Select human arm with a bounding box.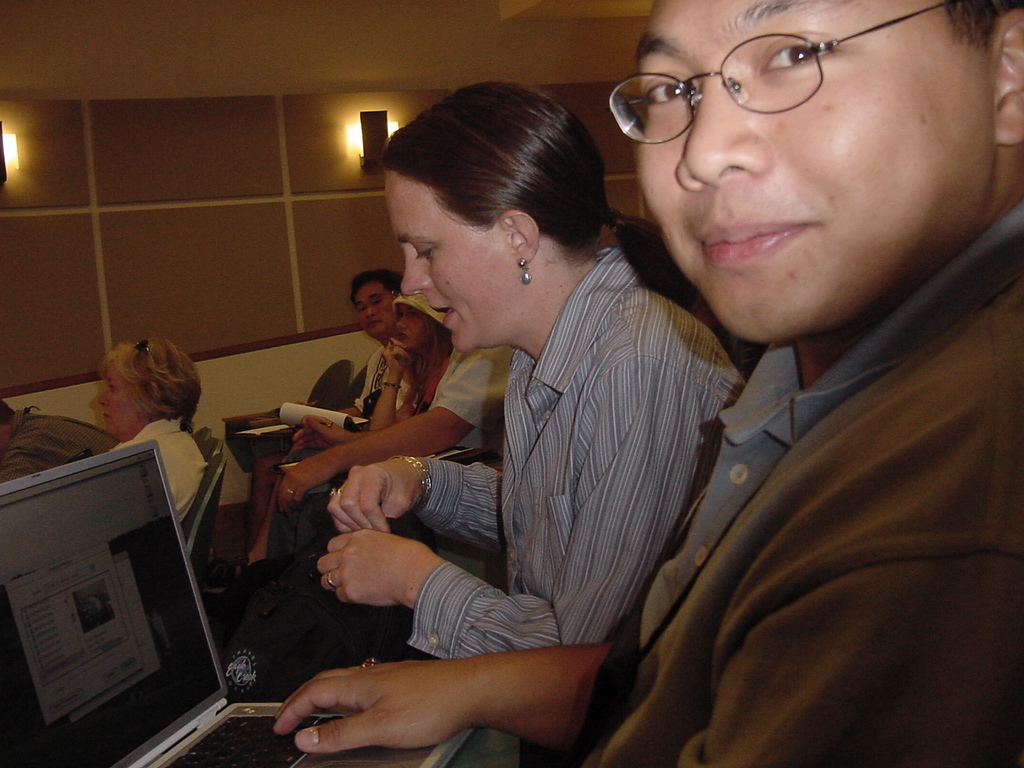
bbox(236, 620, 593, 767).
